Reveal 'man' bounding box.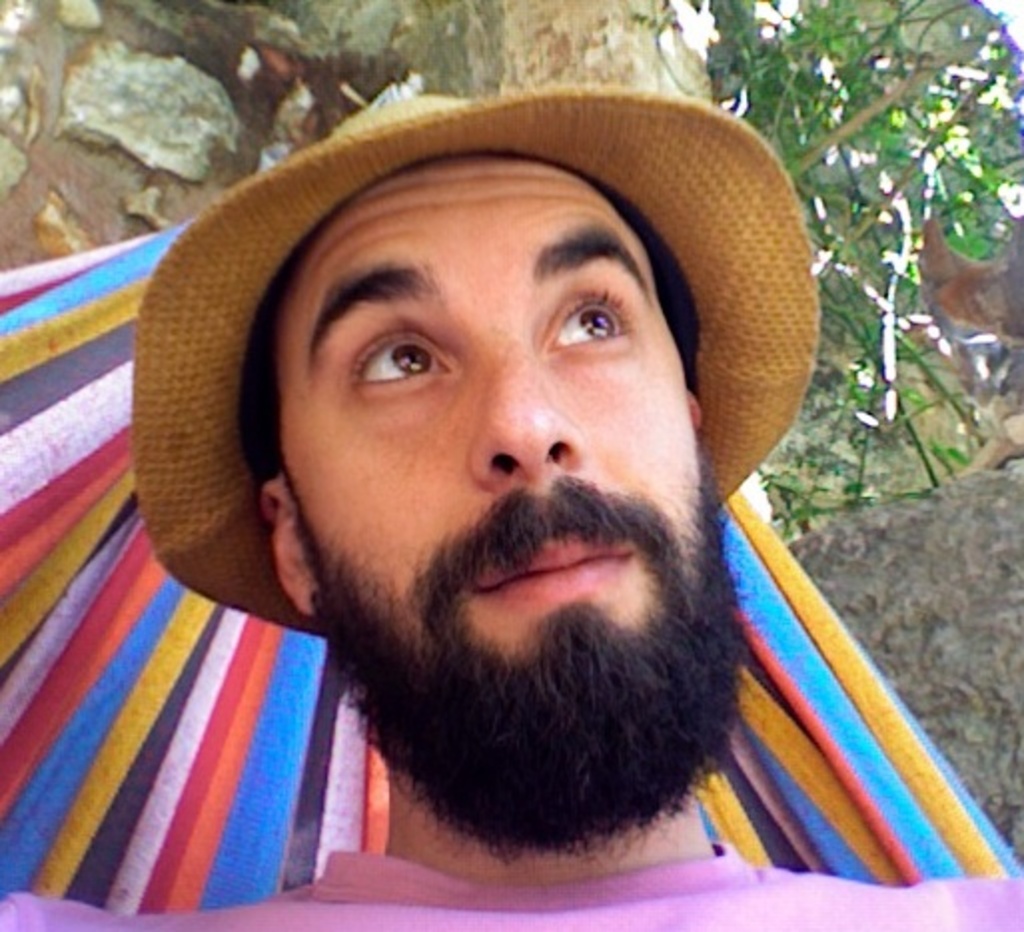
Revealed: {"left": 0, "top": 72, "right": 1022, "bottom": 930}.
